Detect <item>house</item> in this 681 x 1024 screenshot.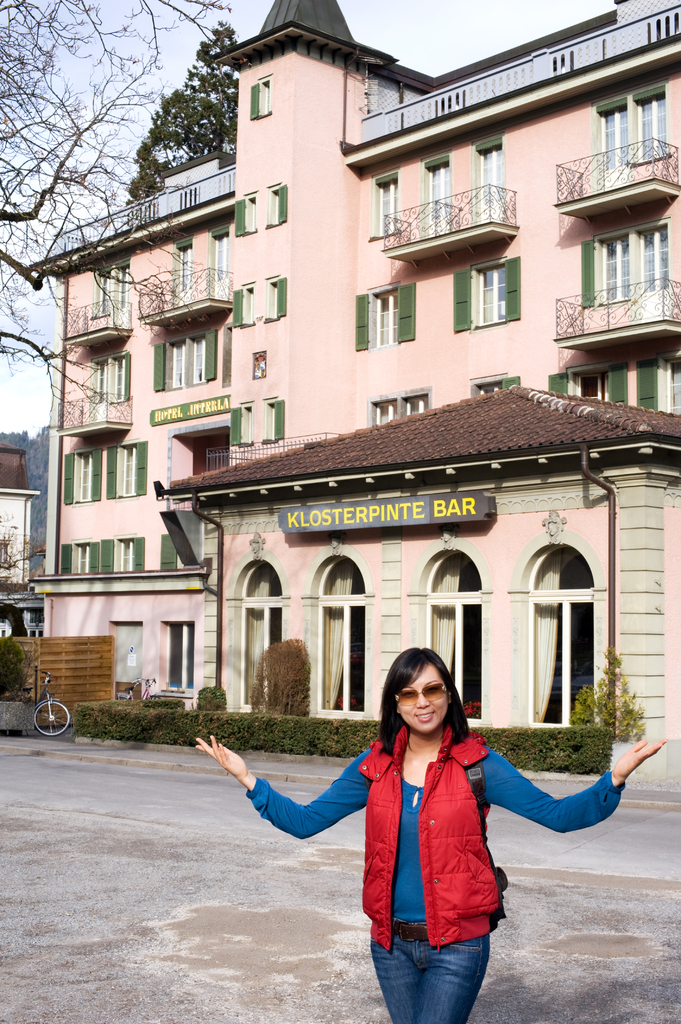
Detection: [0,421,44,710].
